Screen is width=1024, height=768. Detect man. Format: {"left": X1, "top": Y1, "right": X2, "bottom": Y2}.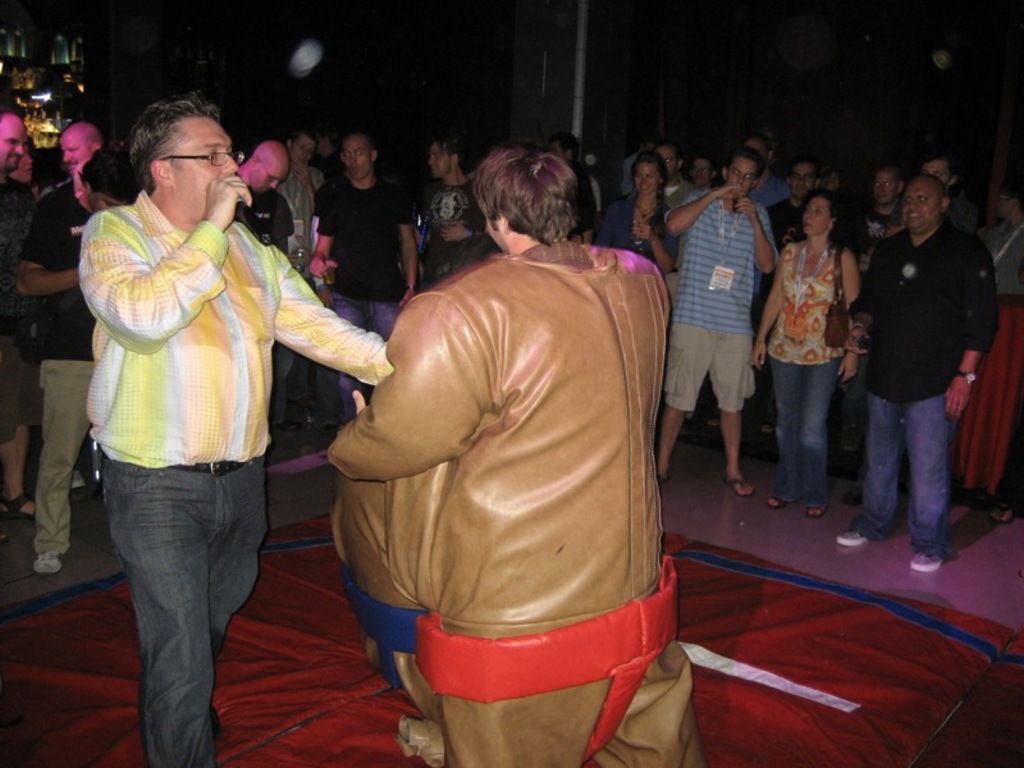
{"left": 230, "top": 140, "right": 289, "bottom": 438}.
